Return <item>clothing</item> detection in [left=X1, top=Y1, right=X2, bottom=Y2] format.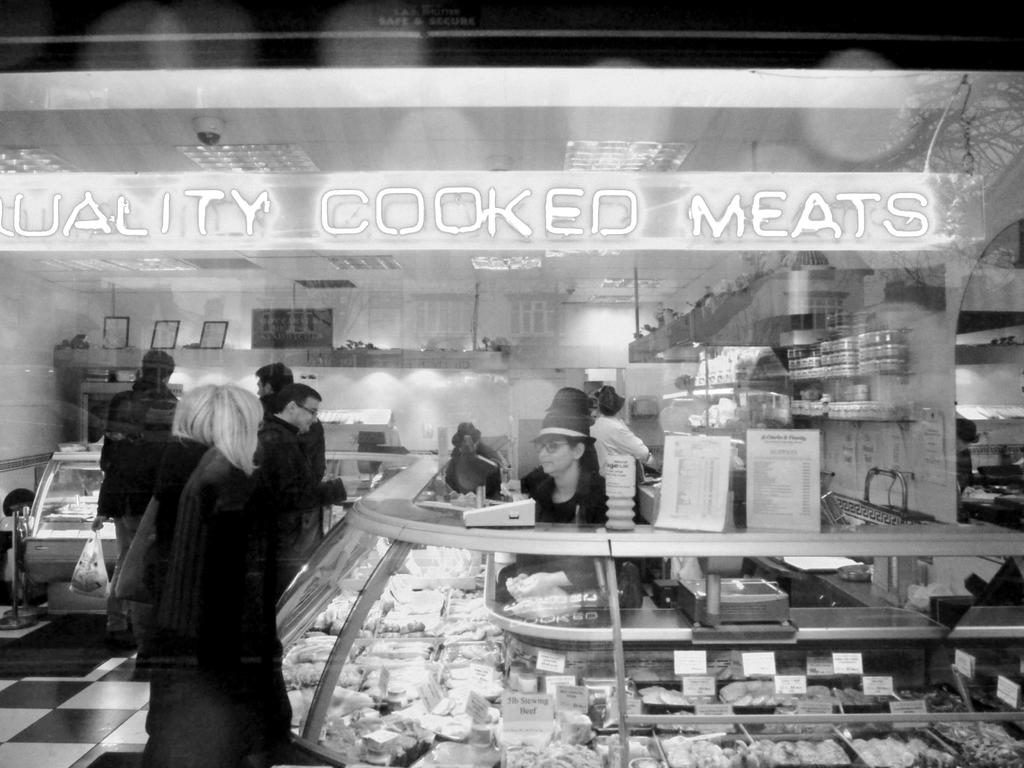
[left=256, top=412, right=344, bottom=582].
